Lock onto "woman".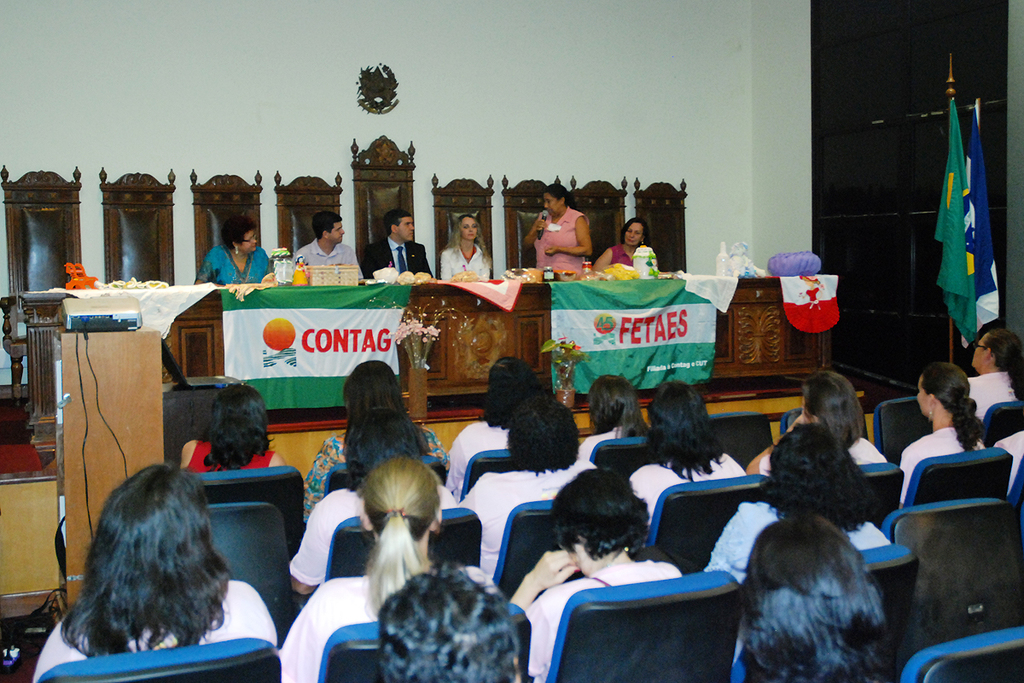
Locked: <bbox>301, 355, 452, 526</bbox>.
